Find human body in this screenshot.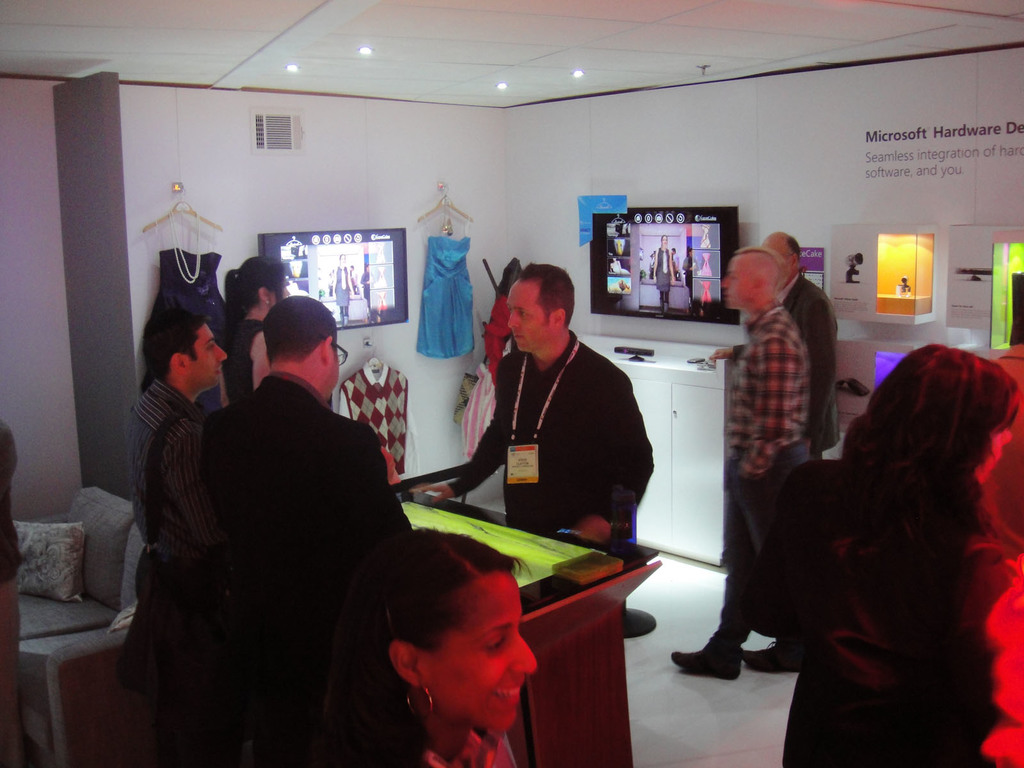
The bounding box for human body is [668,301,809,681].
